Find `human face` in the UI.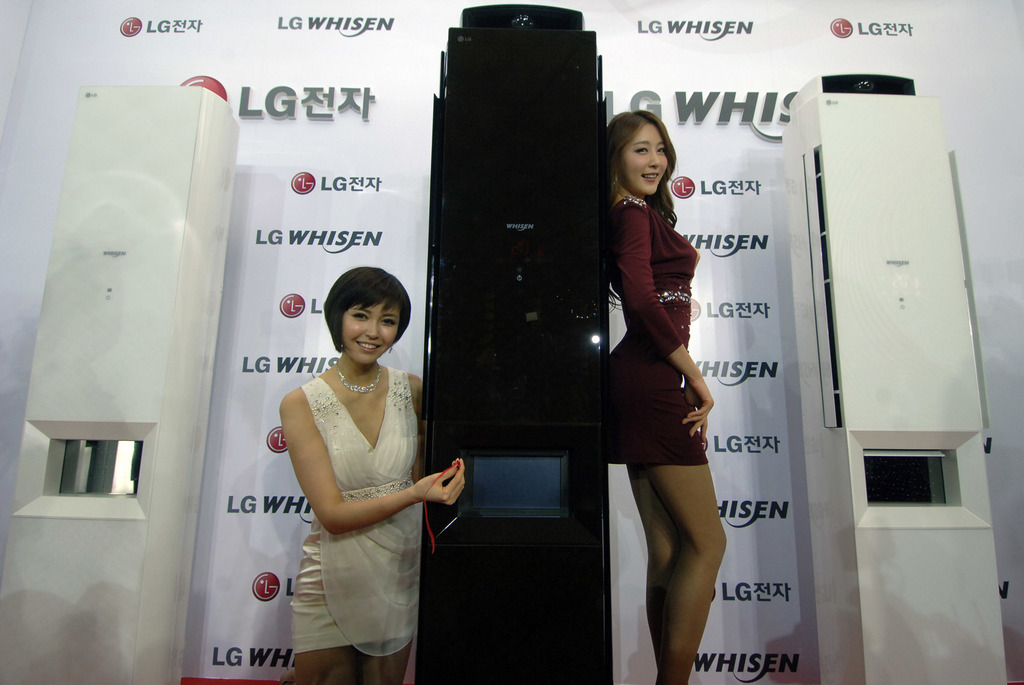
UI element at box=[342, 300, 404, 365].
